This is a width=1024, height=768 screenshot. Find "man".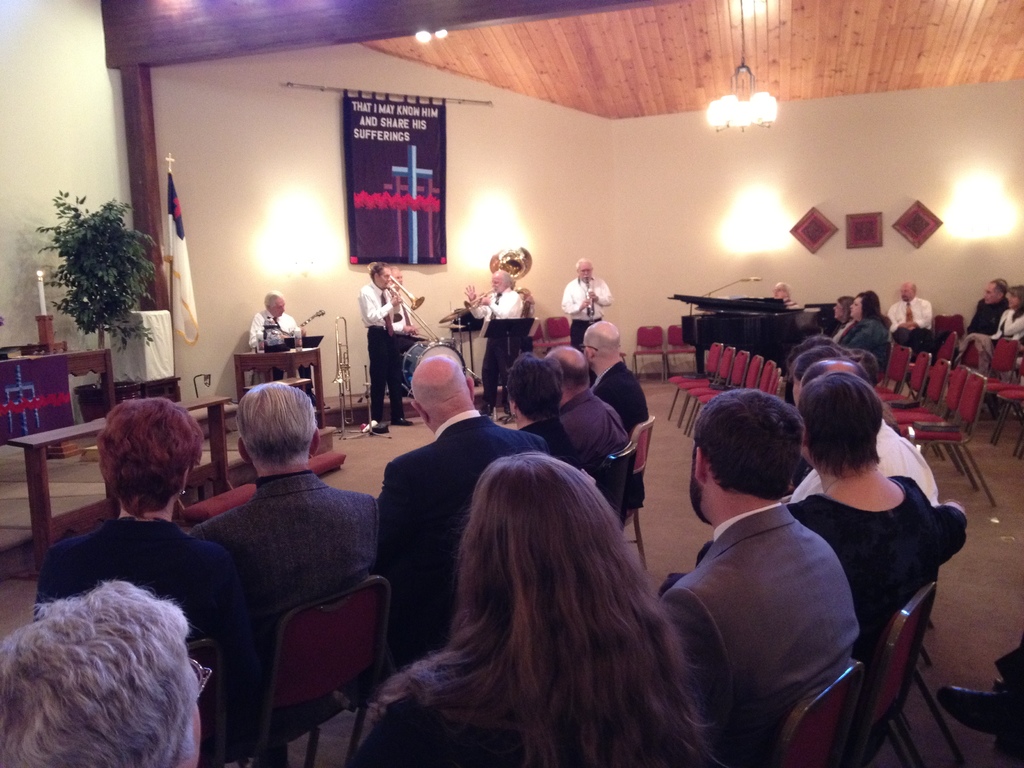
Bounding box: l=377, t=355, r=552, b=674.
